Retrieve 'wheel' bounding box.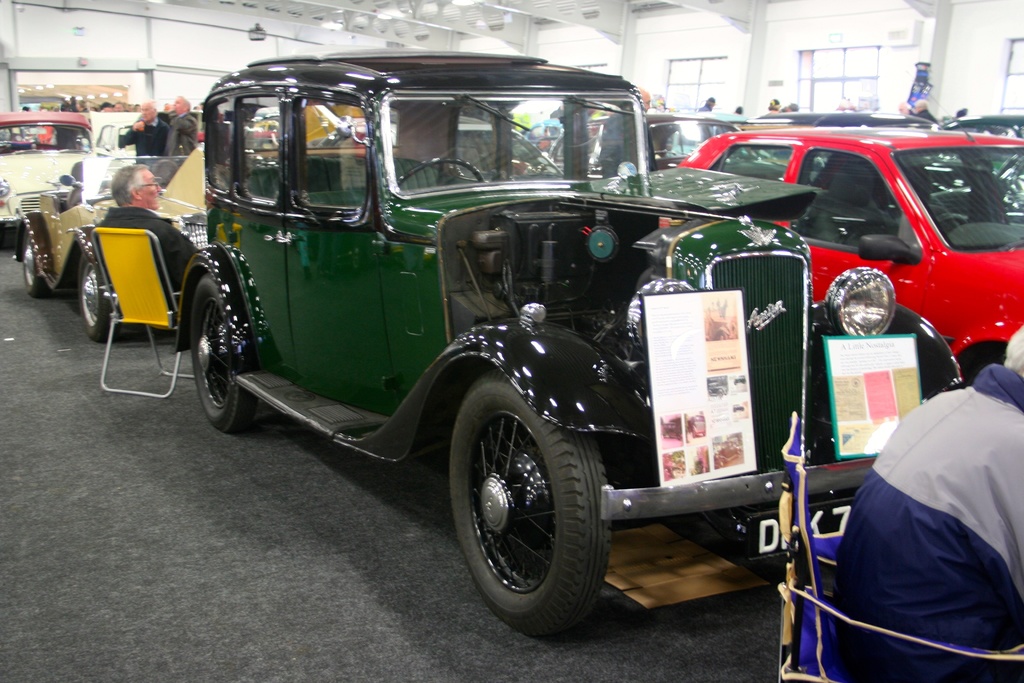
Bounding box: x1=463, y1=390, x2=620, y2=631.
